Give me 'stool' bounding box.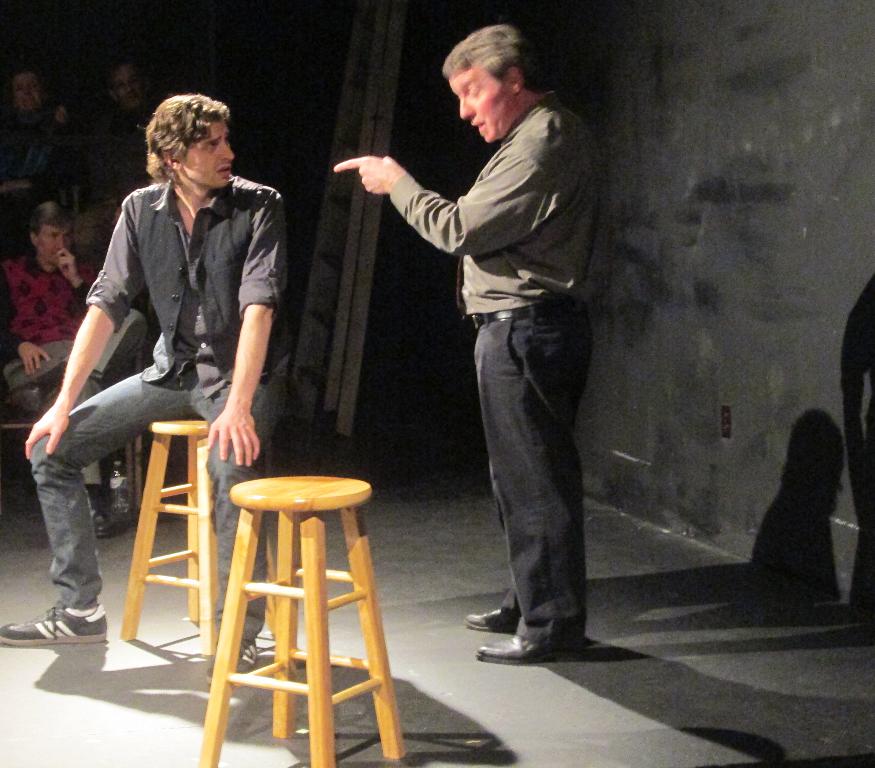
crop(199, 476, 404, 767).
